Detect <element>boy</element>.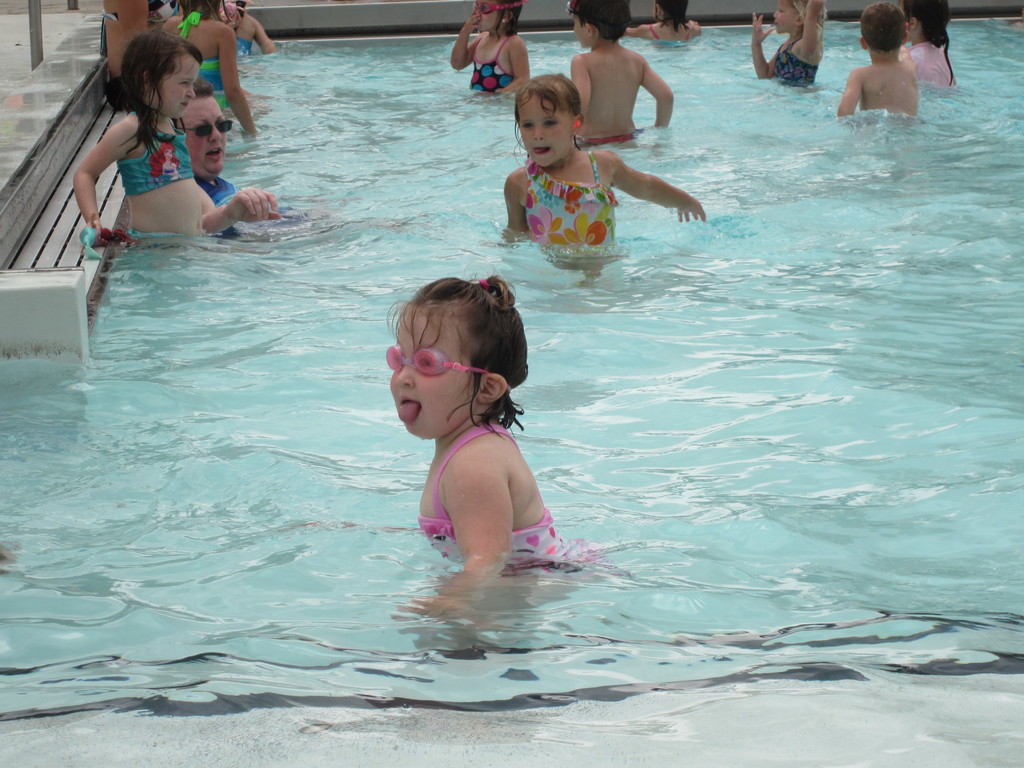
Detected at <box>836,1,918,128</box>.
